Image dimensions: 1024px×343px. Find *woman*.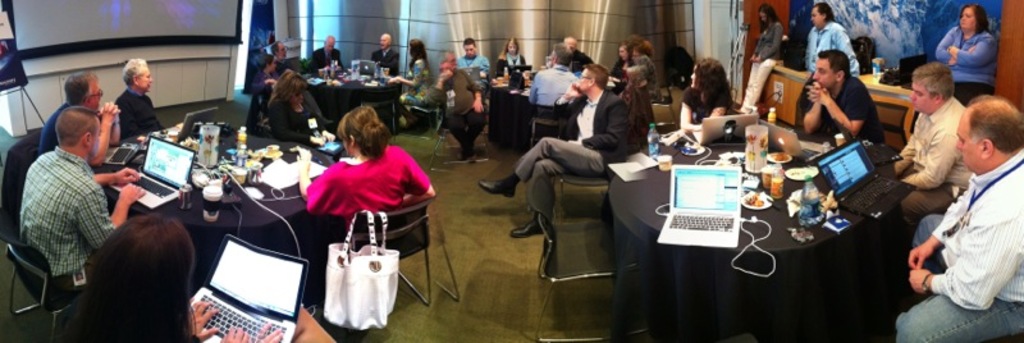
select_region(250, 54, 293, 88).
